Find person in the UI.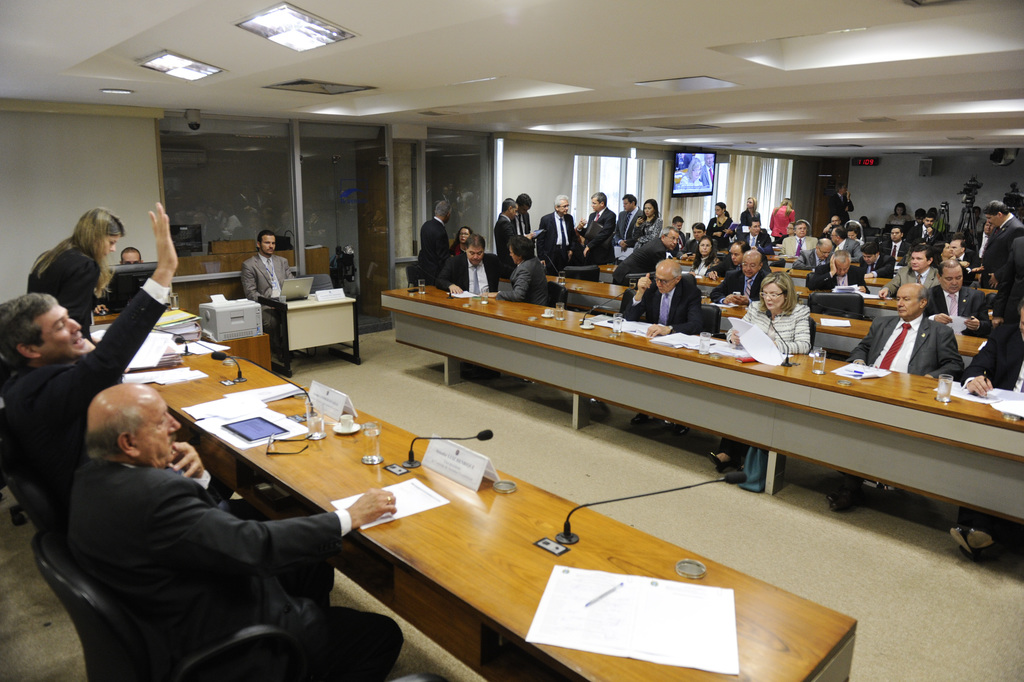
UI element at <region>617, 186, 637, 261</region>.
